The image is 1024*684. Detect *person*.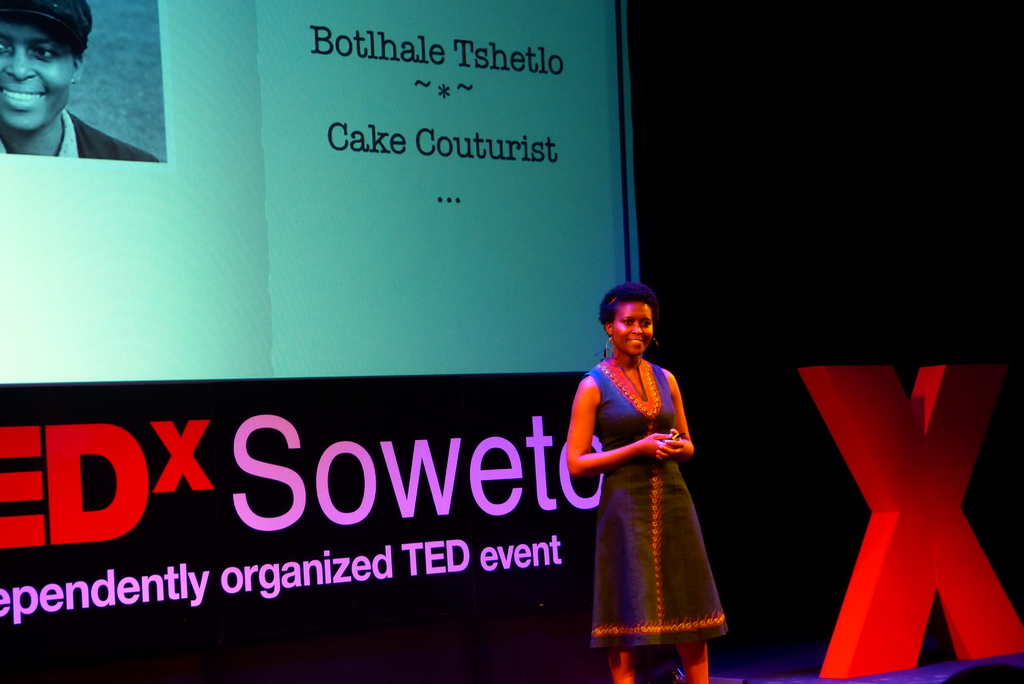
Detection: select_region(0, 0, 154, 162).
